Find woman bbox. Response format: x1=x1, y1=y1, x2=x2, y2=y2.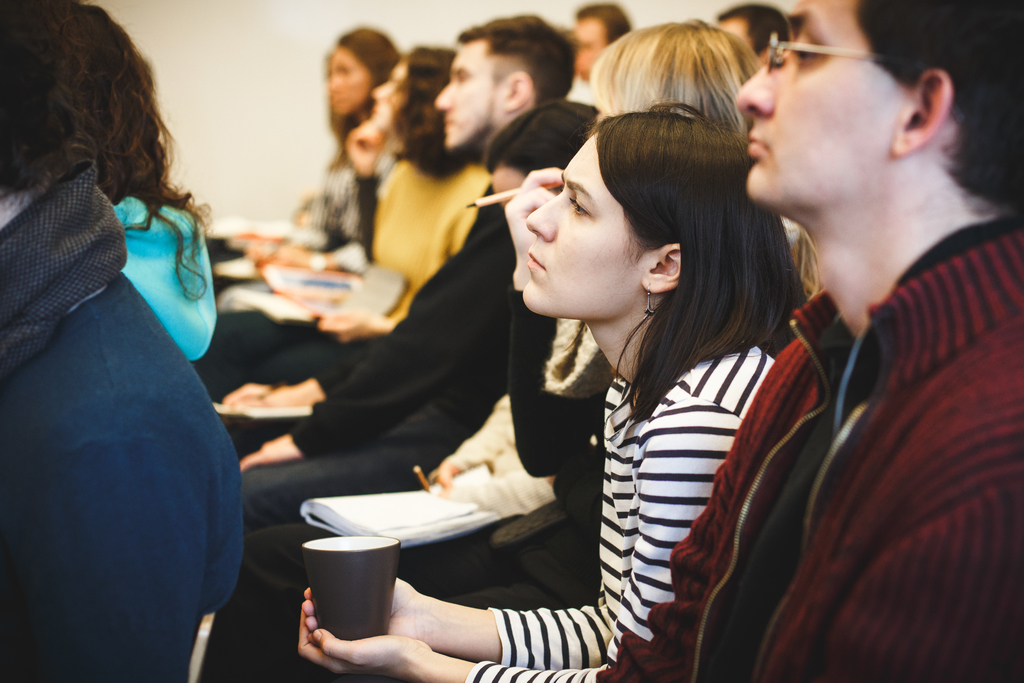
x1=204, y1=47, x2=503, y2=390.
